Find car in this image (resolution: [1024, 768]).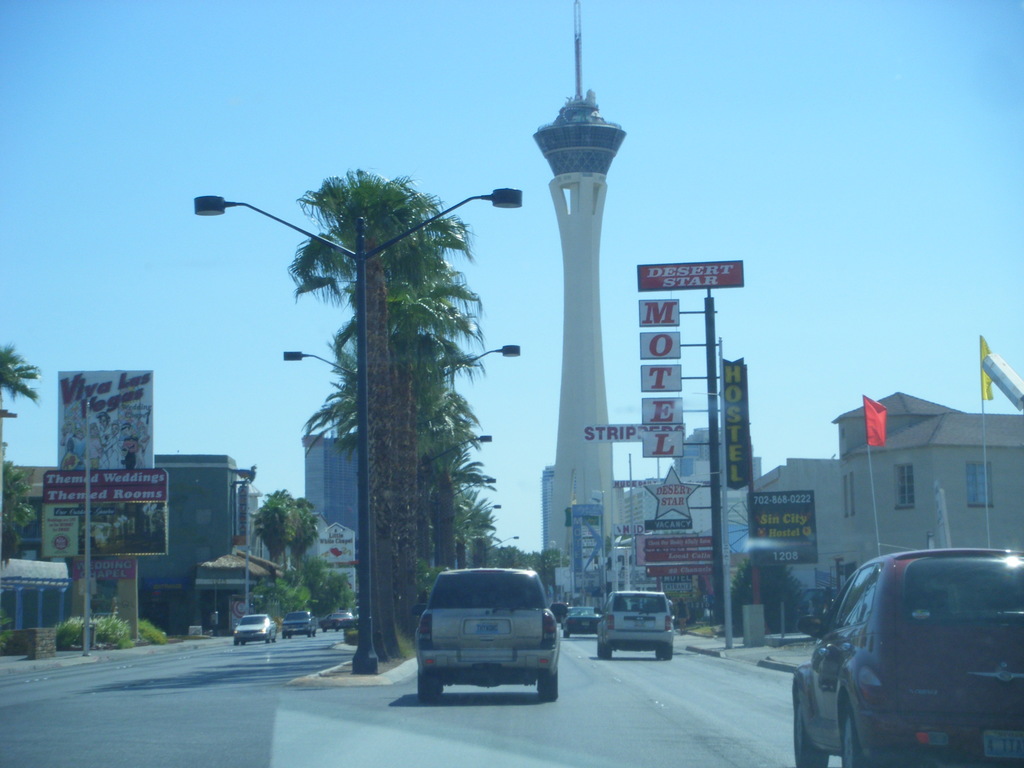
detection(411, 558, 567, 700).
